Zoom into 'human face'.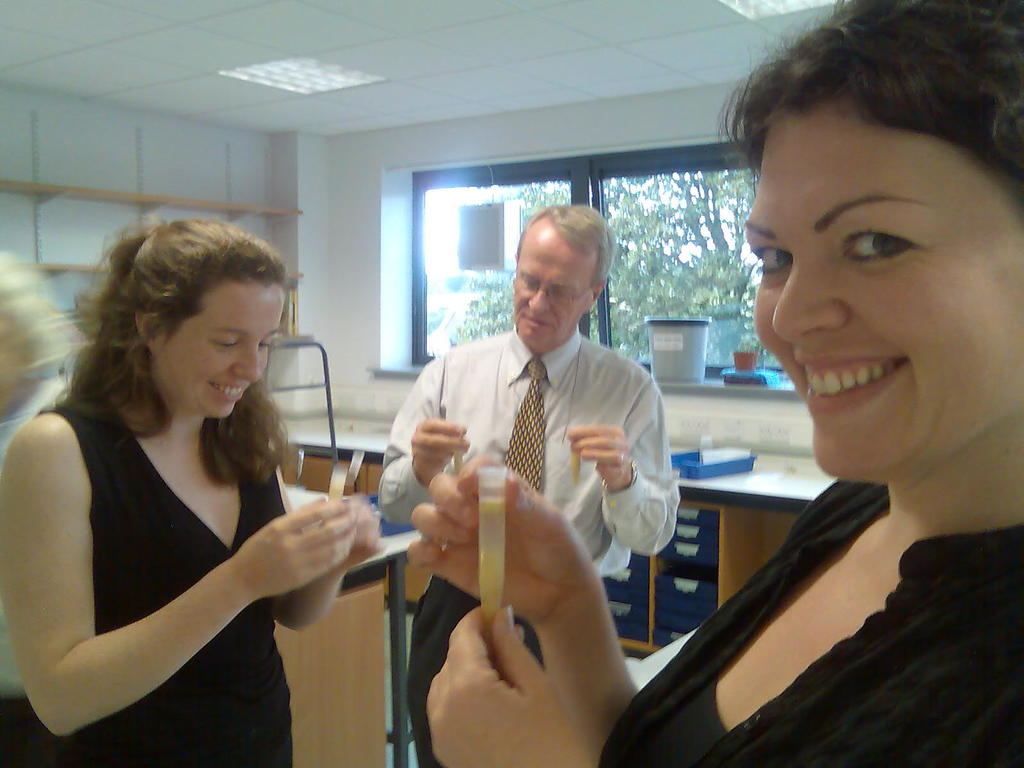
Zoom target: bbox(150, 276, 292, 420).
